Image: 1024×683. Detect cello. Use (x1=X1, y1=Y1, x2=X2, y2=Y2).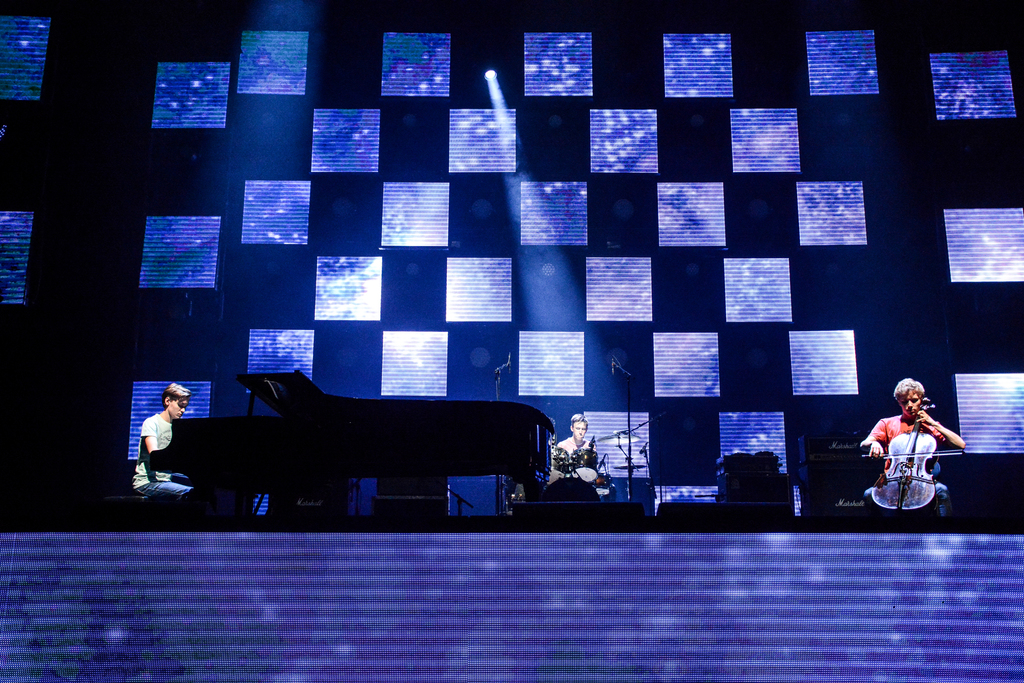
(x1=851, y1=402, x2=973, y2=534).
